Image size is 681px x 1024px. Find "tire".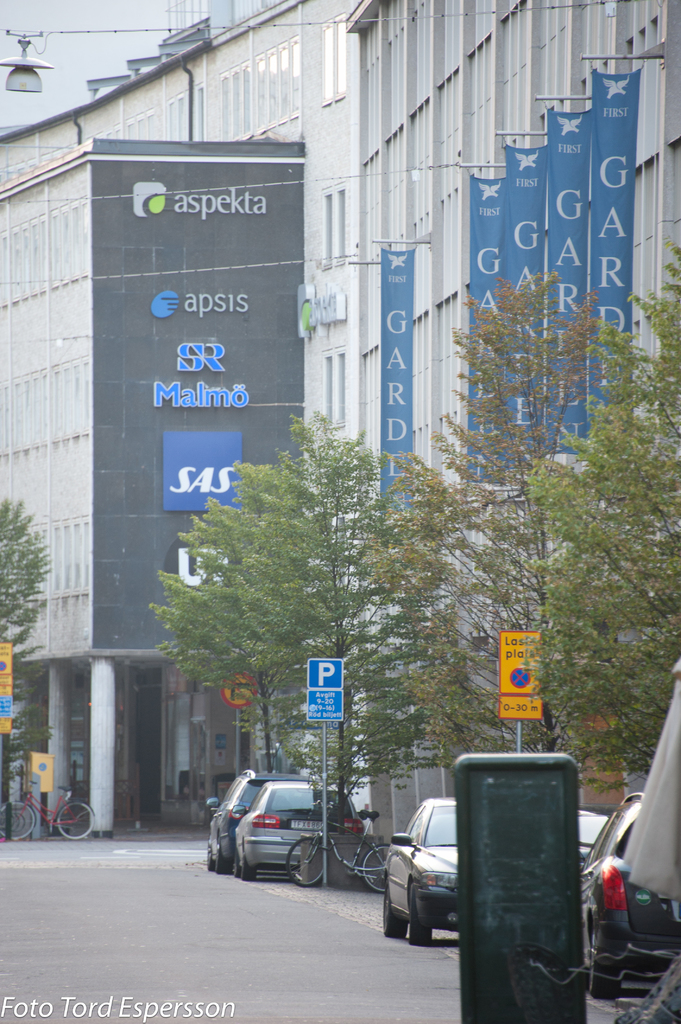
<box>383,891,409,936</box>.
